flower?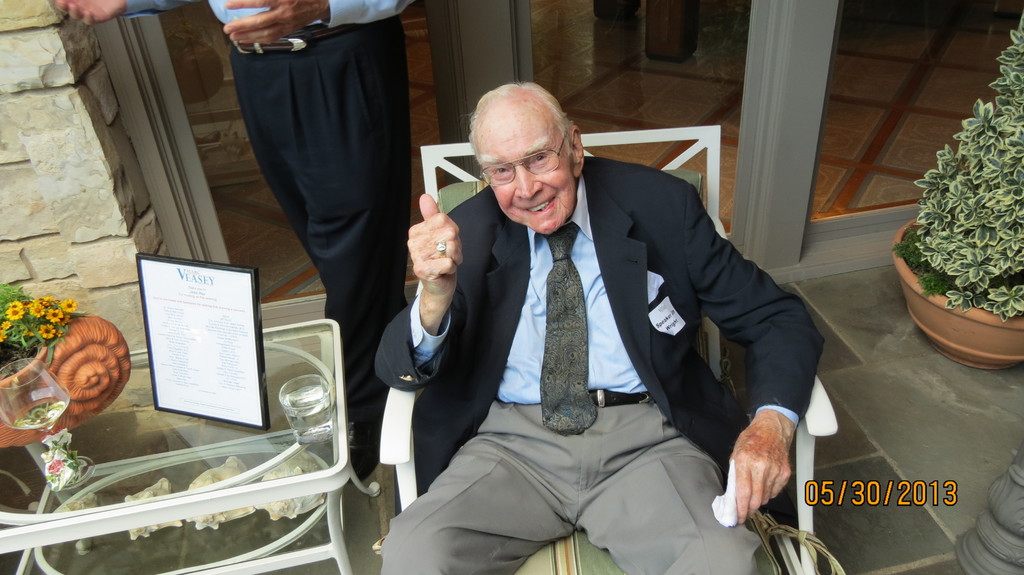
Rect(44, 308, 63, 325)
